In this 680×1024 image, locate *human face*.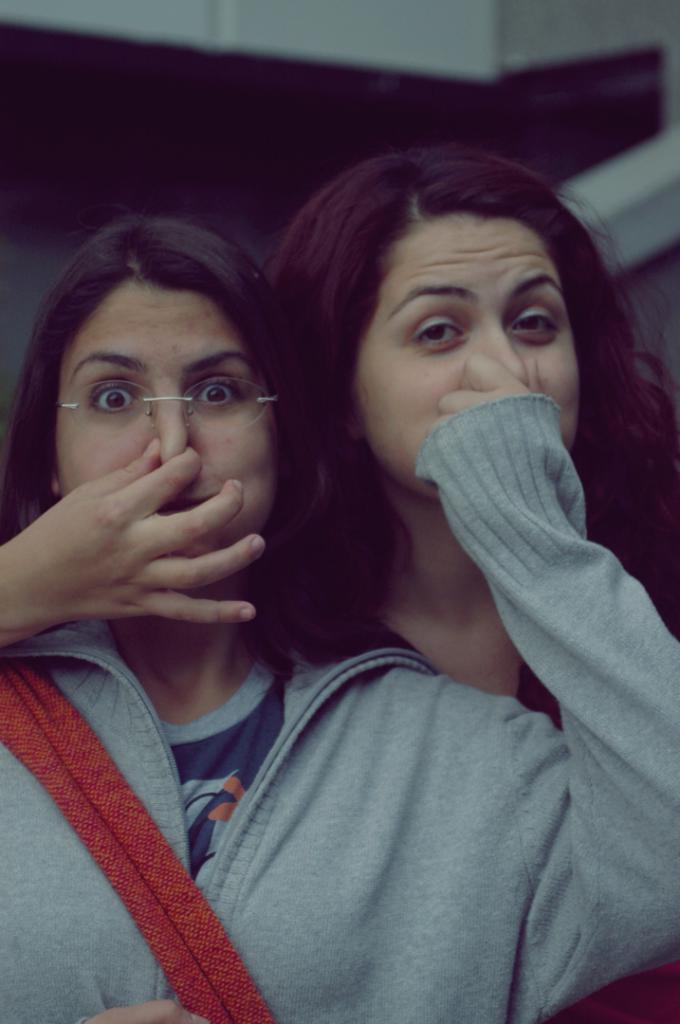
Bounding box: [351,213,579,502].
